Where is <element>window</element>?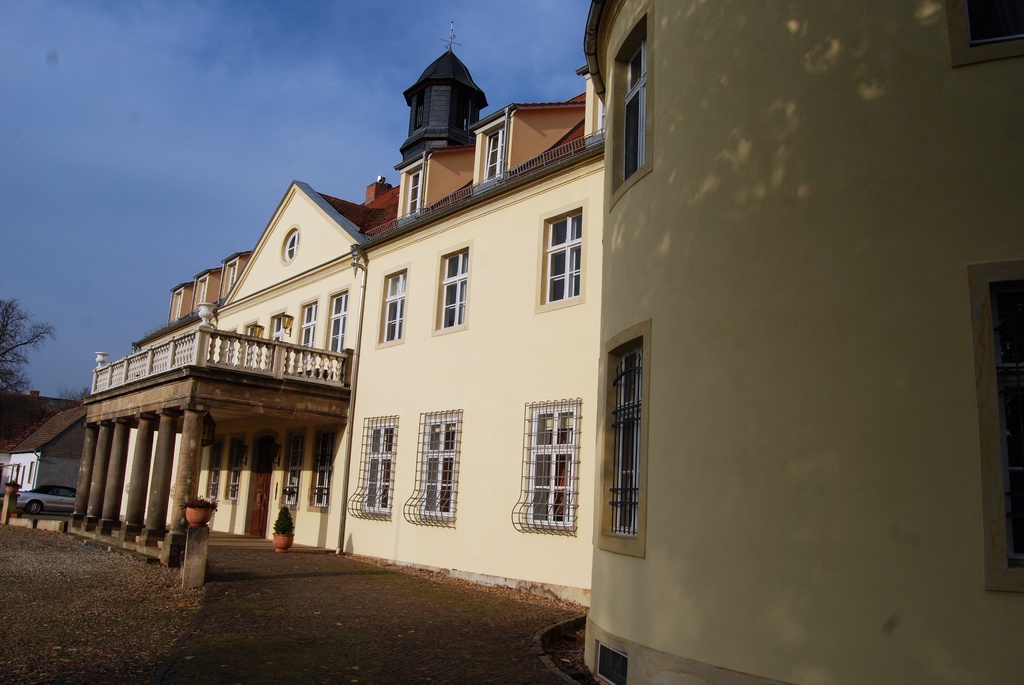
x1=223, y1=432, x2=243, y2=508.
